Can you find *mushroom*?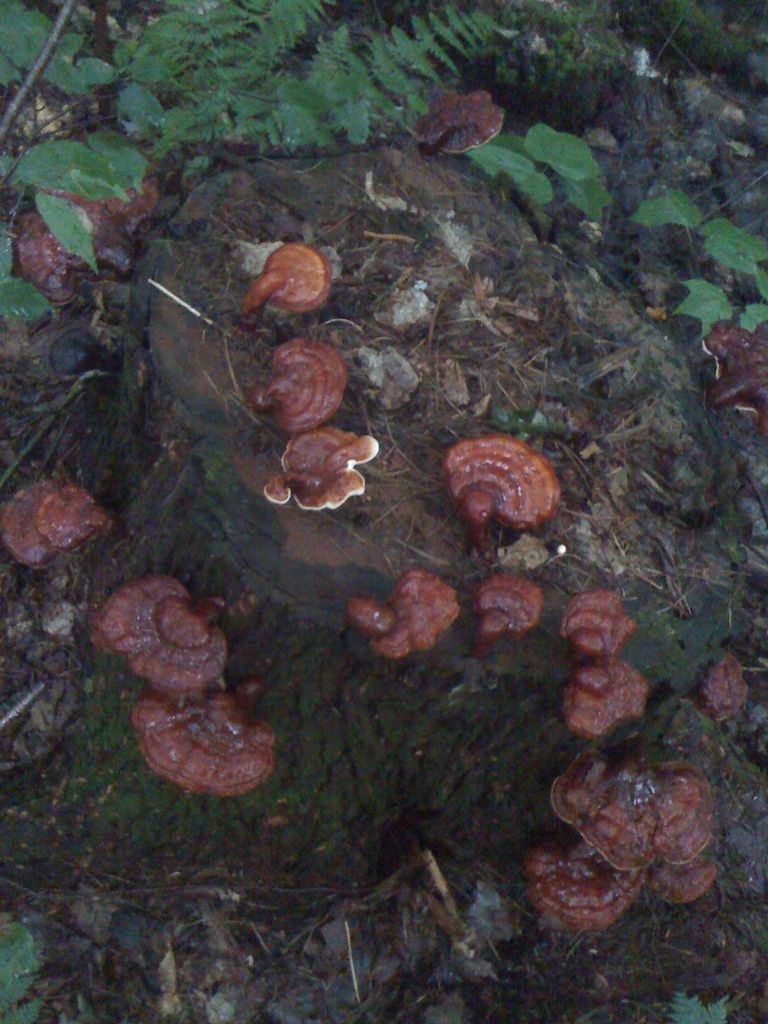
Yes, bounding box: x1=696 y1=323 x2=767 y2=436.
